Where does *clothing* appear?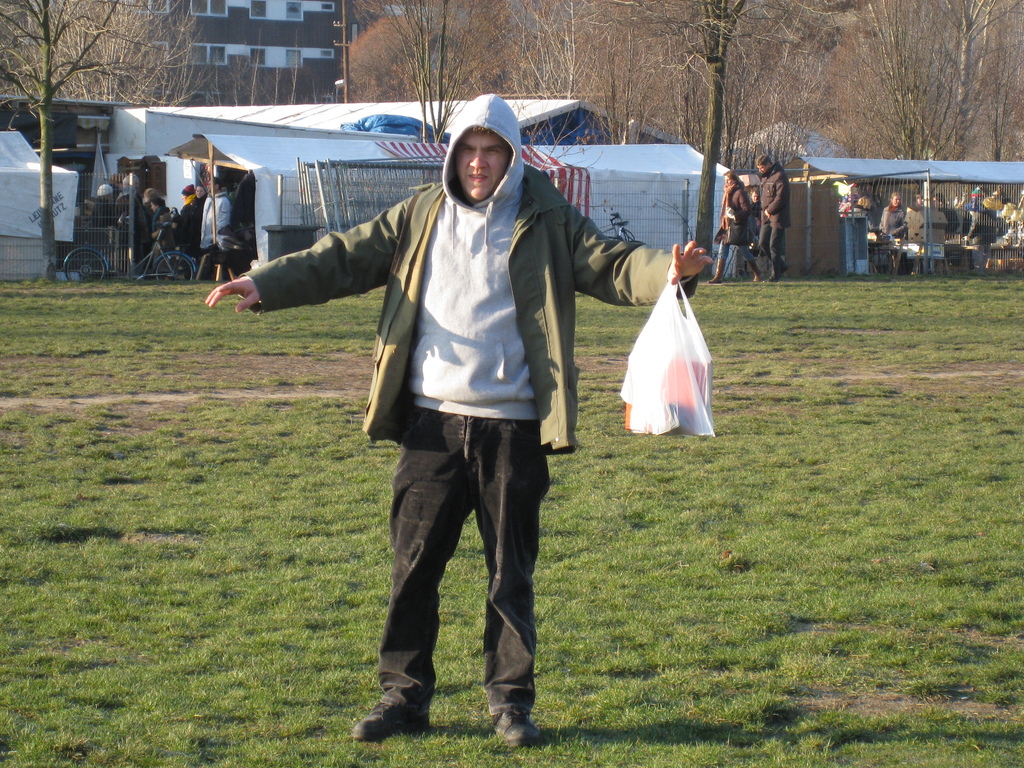
Appears at bbox=(750, 201, 766, 260).
